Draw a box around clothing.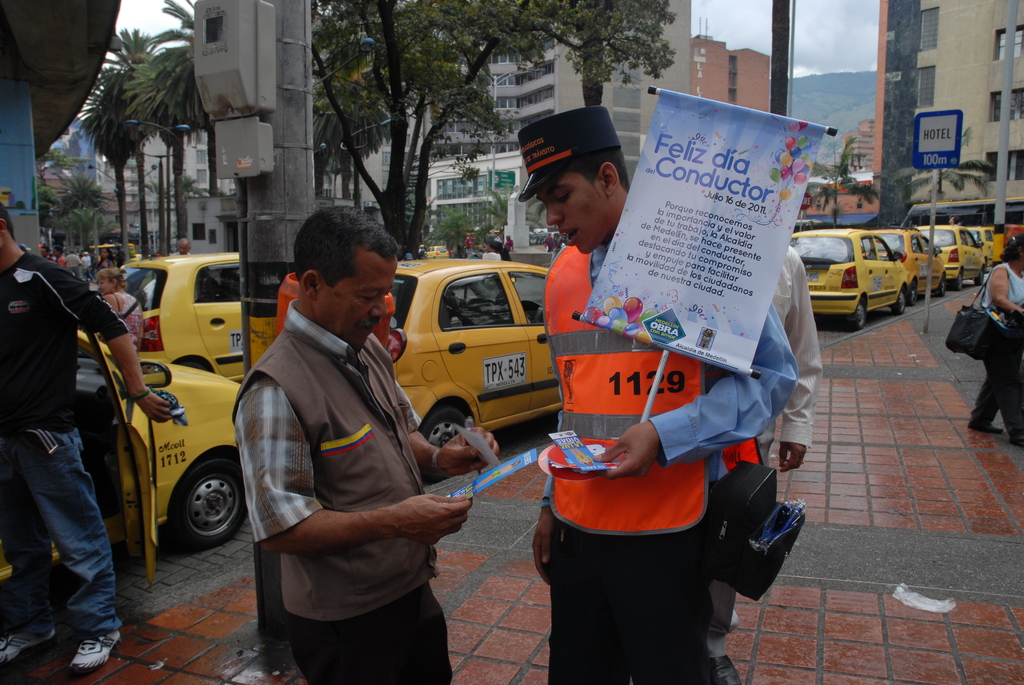
<box>527,190,785,625</box>.
